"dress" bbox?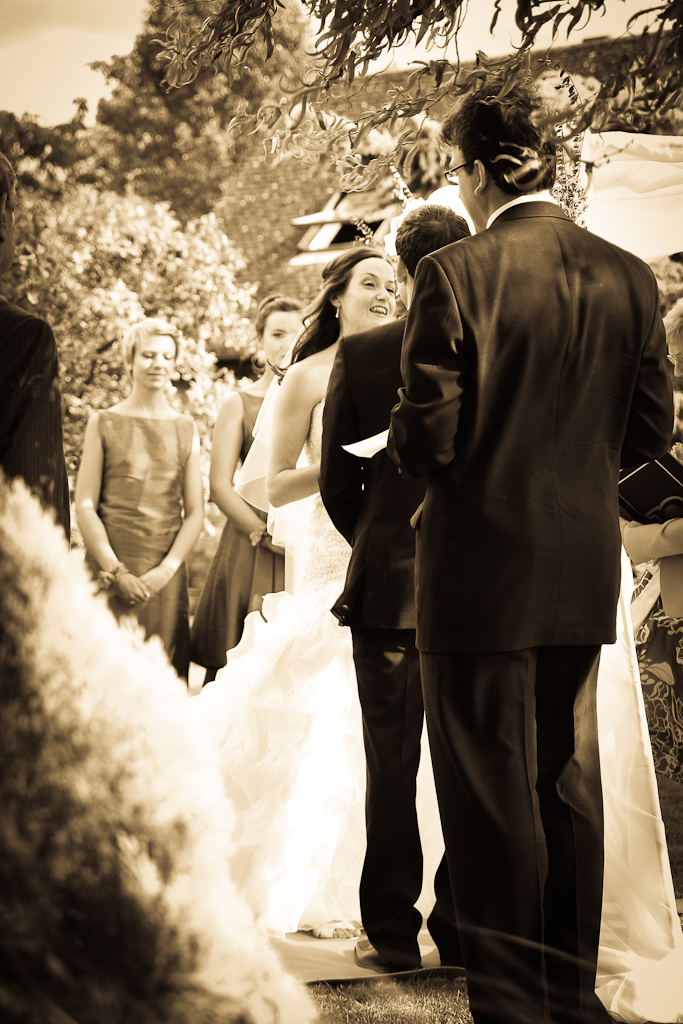
(x1=195, y1=389, x2=288, y2=680)
